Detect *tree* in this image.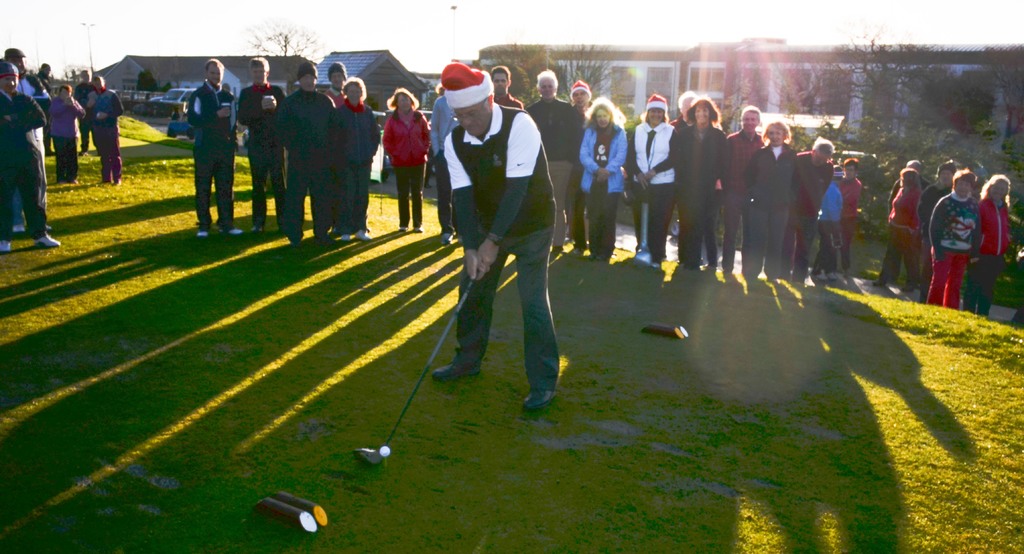
Detection: 502:36:547:84.
